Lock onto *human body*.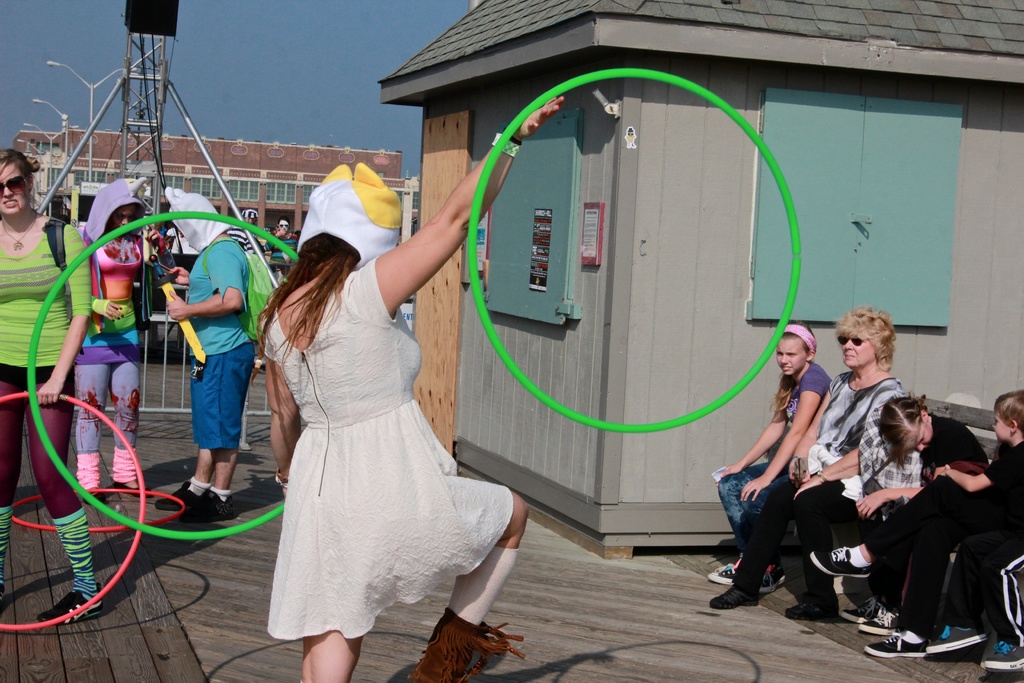
Locked: <box>250,95,565,682</box>.
